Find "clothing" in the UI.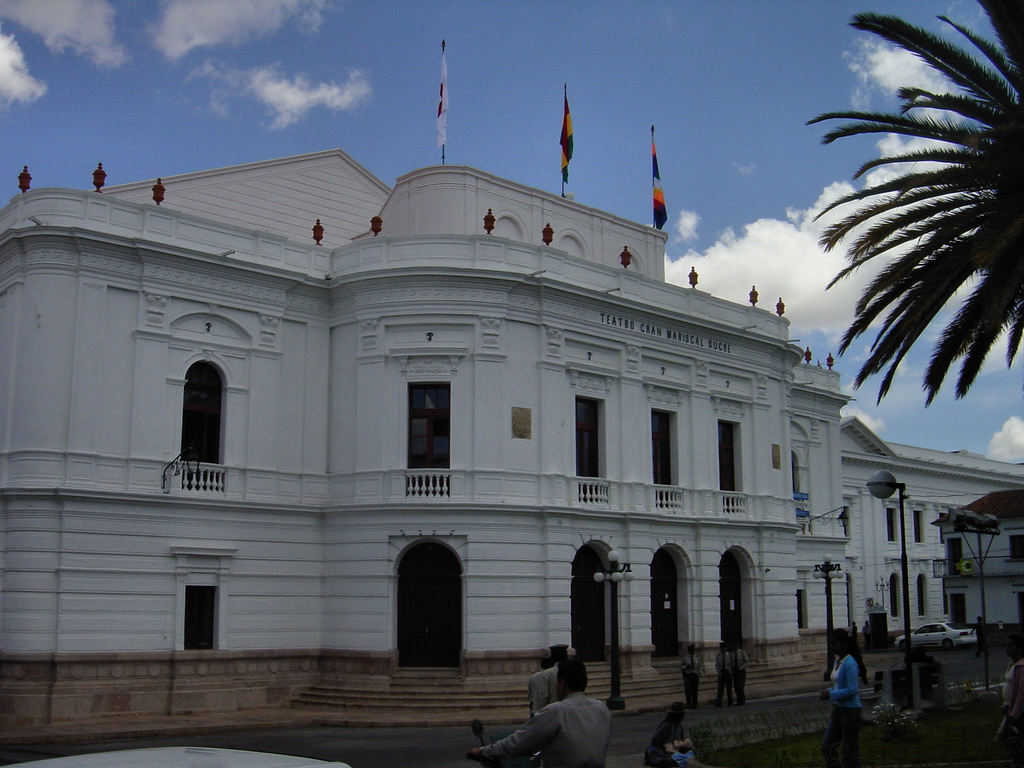
UI element at BBox(650, 717, 682, 767).
